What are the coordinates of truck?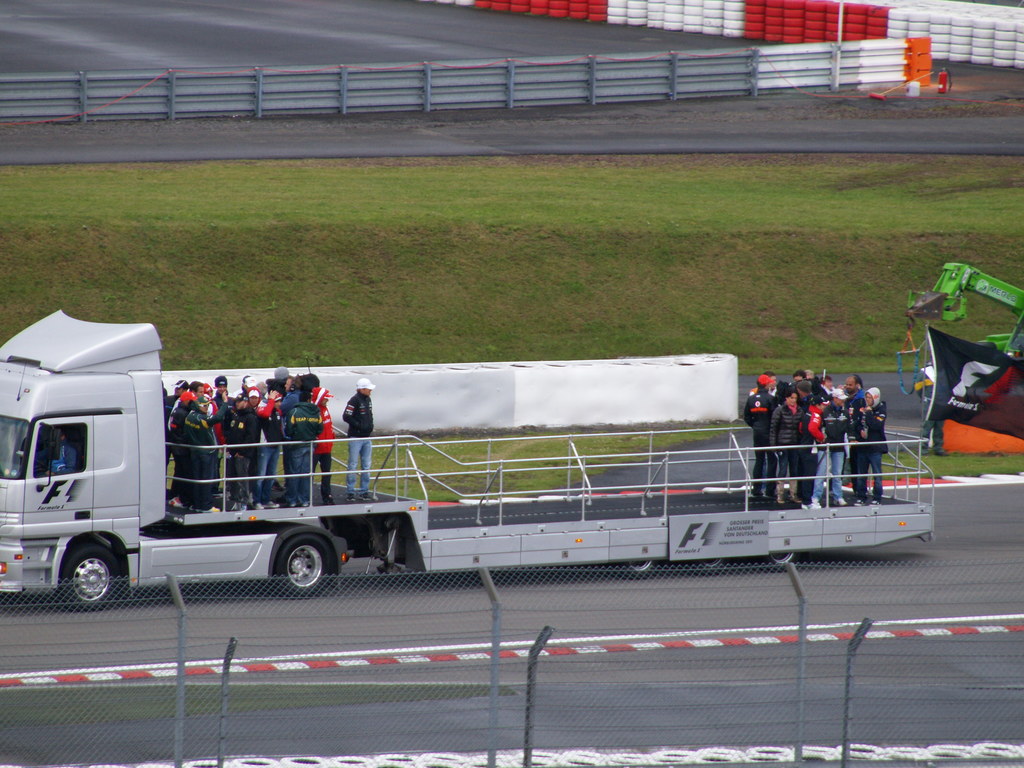
box(0, 355, 973, 597).
